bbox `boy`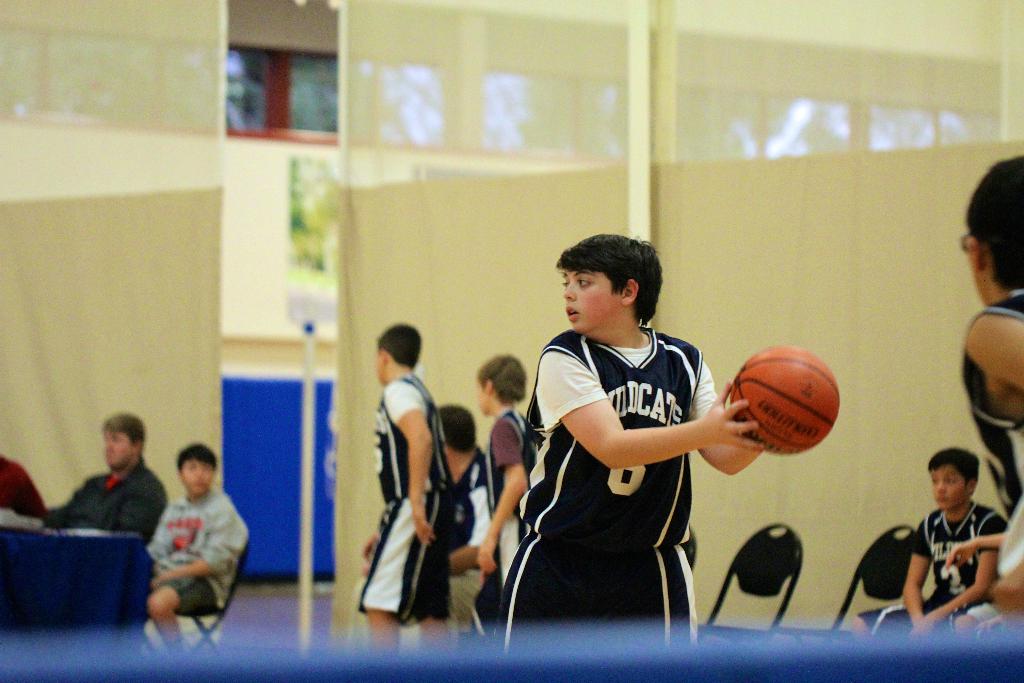
957/145/1023/643
